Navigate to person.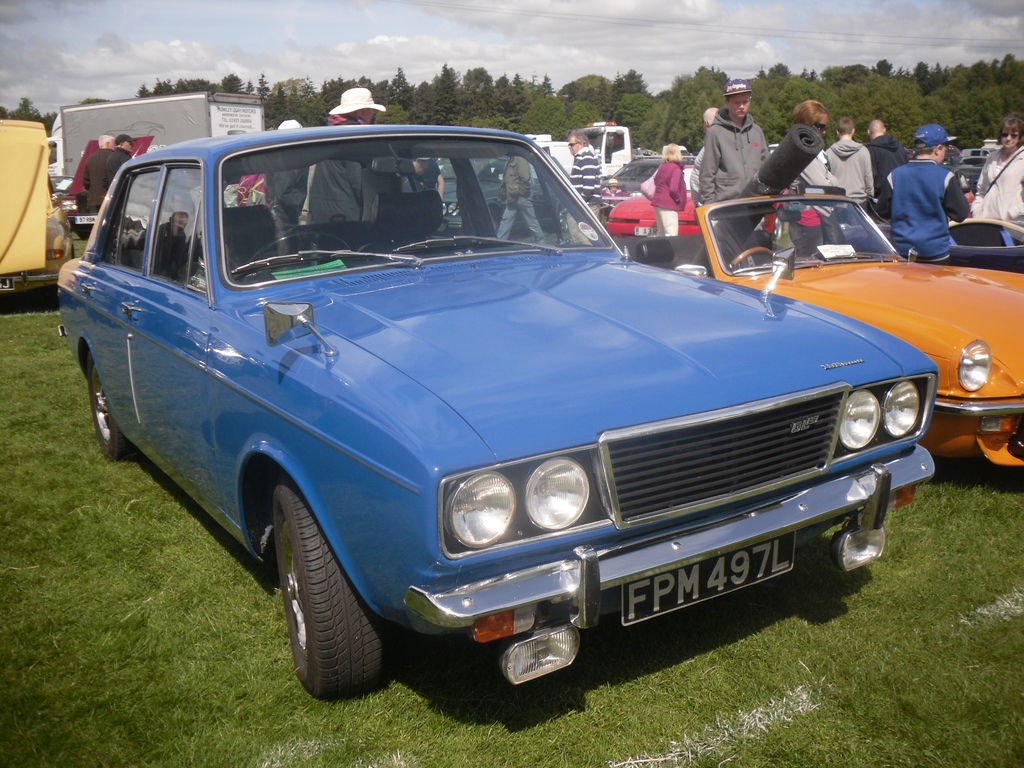
Navigation target: <region>649, 138, 687, 236</region>.
